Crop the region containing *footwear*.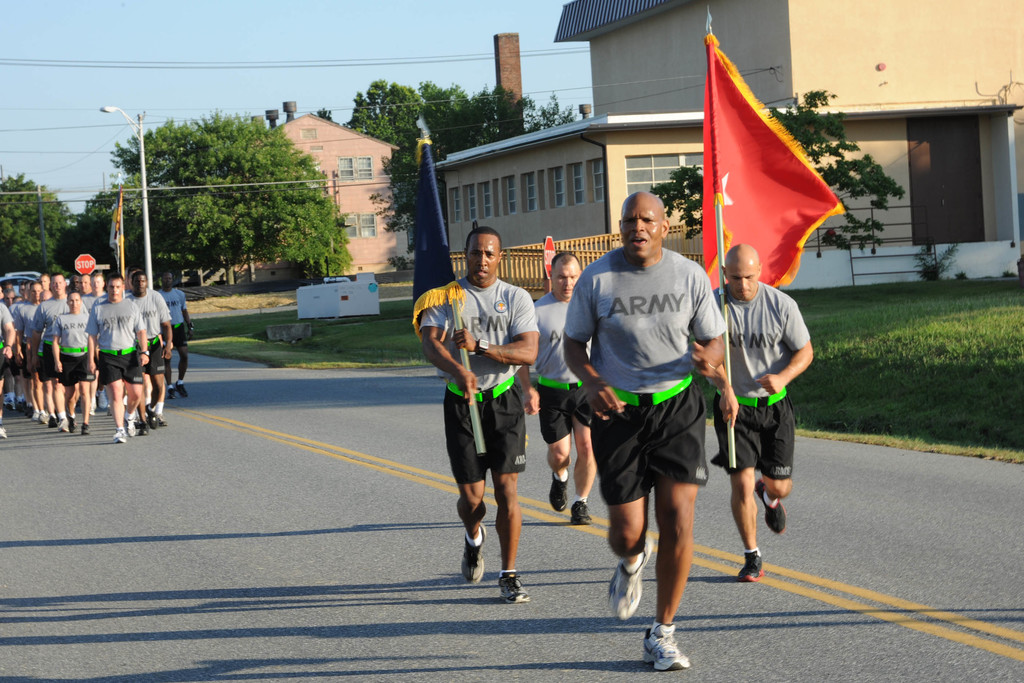
Crop region: 461, 522, 490, 584.
